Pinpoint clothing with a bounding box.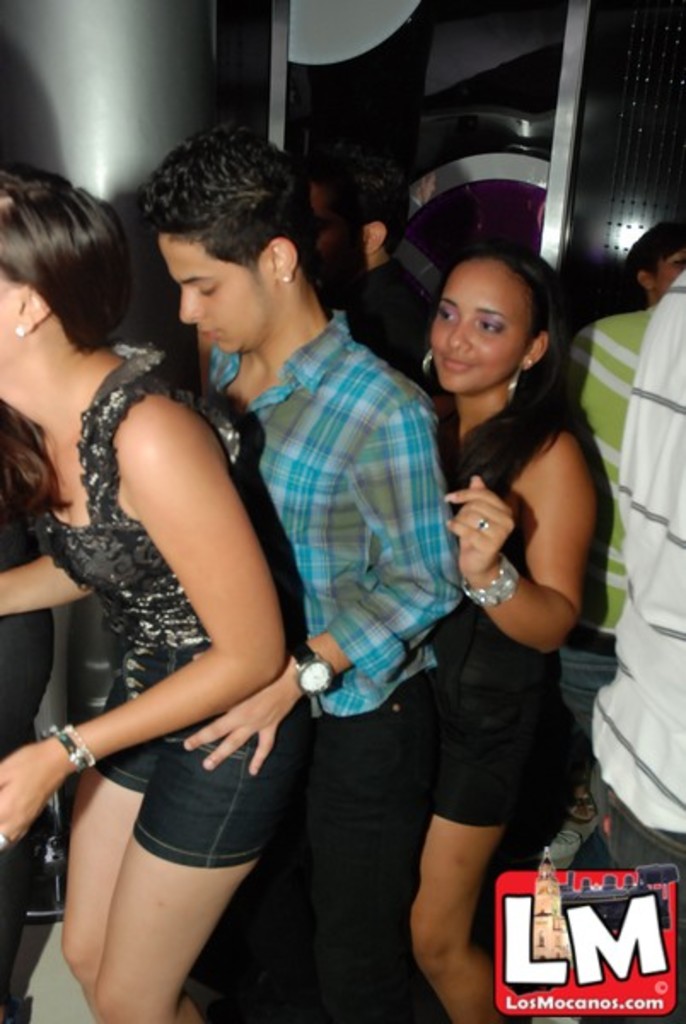
x1=201, y1=311, x2=462, y2=1022.
